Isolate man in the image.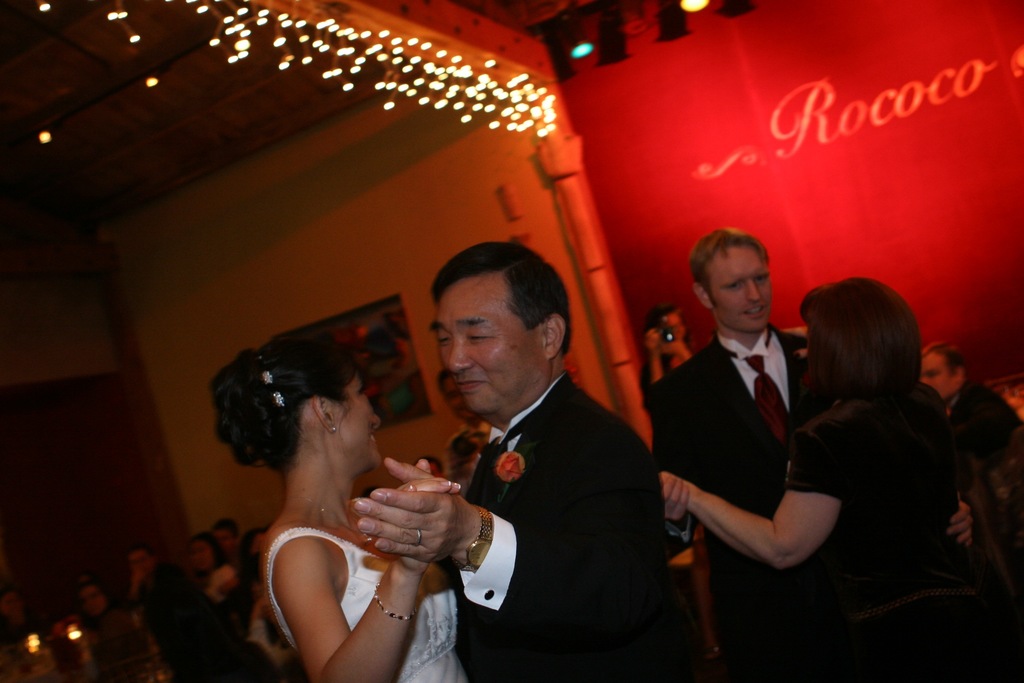
Isolated region: (left=215, top=518, right=245, bottom=582).
